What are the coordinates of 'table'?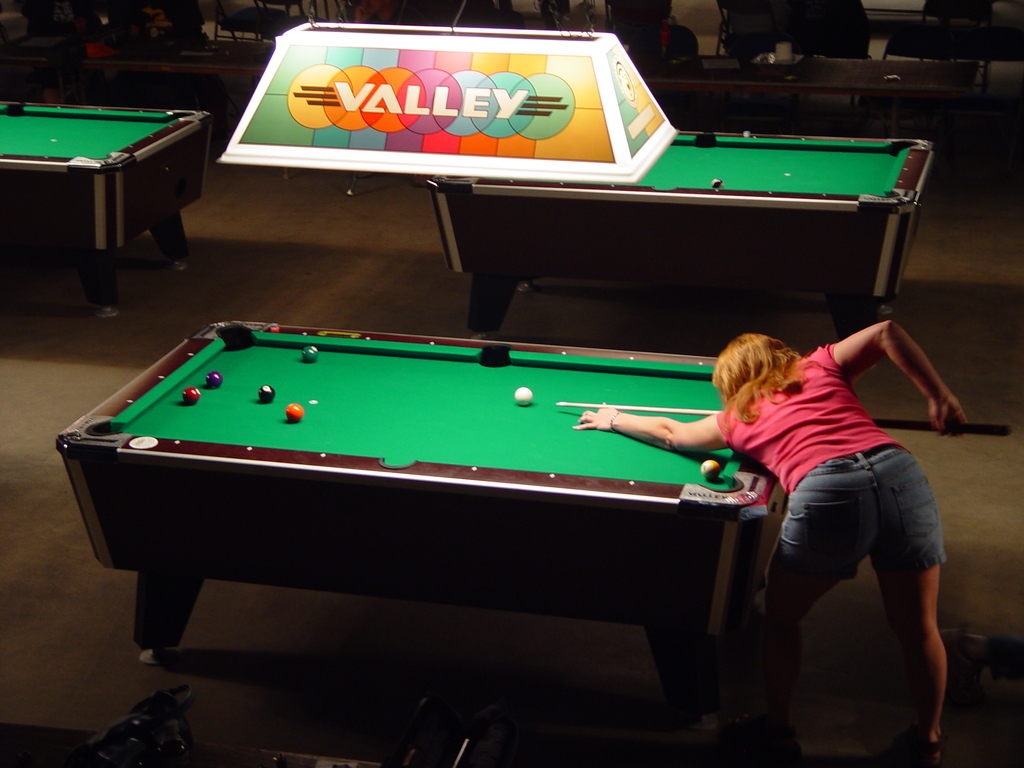
0, 101, 210, 317.
